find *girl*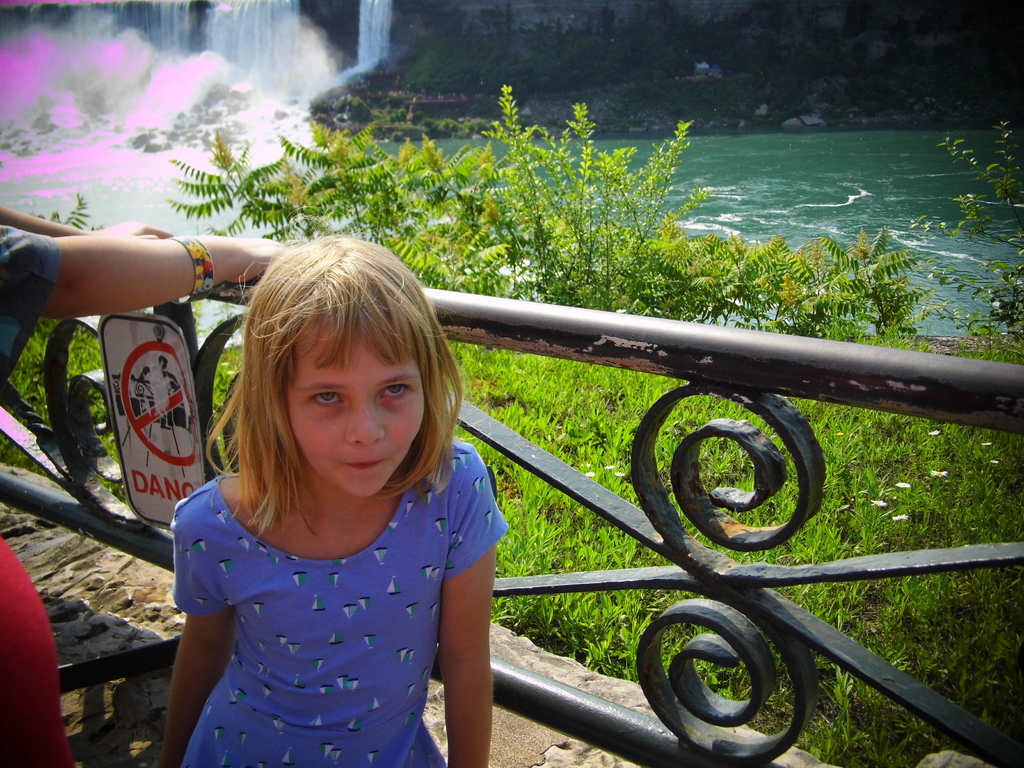
bbox(159, 232, 511, 767)
